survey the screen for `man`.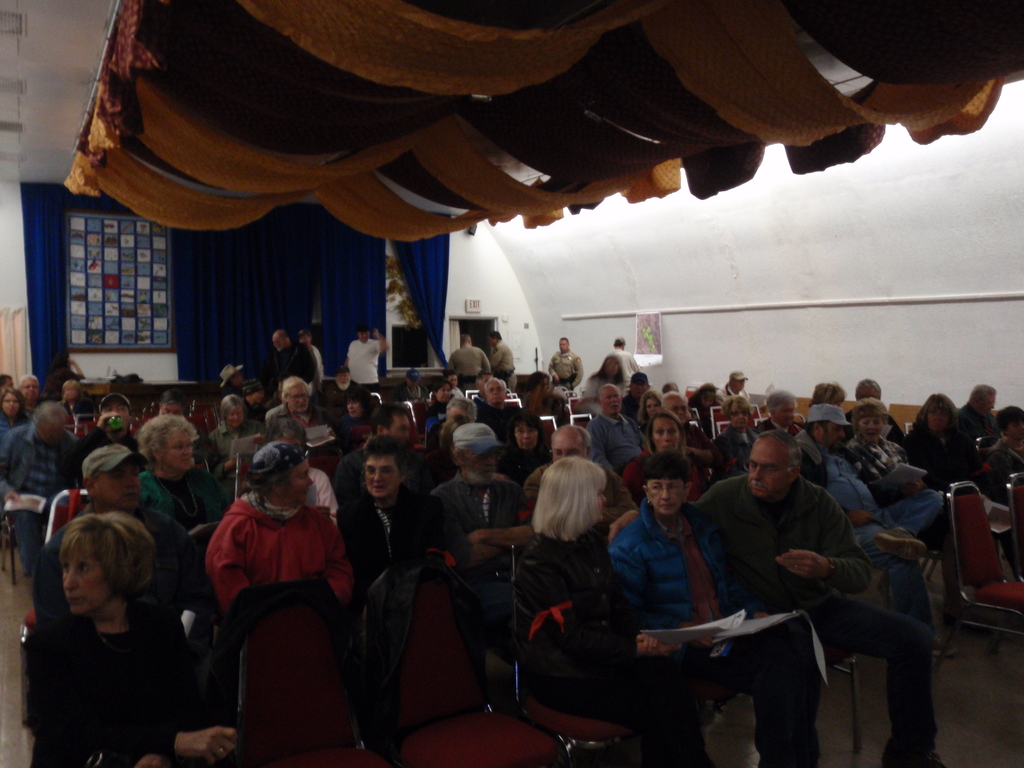
Survey found: [x1=659, y1=394, x2=716, y2=482].
